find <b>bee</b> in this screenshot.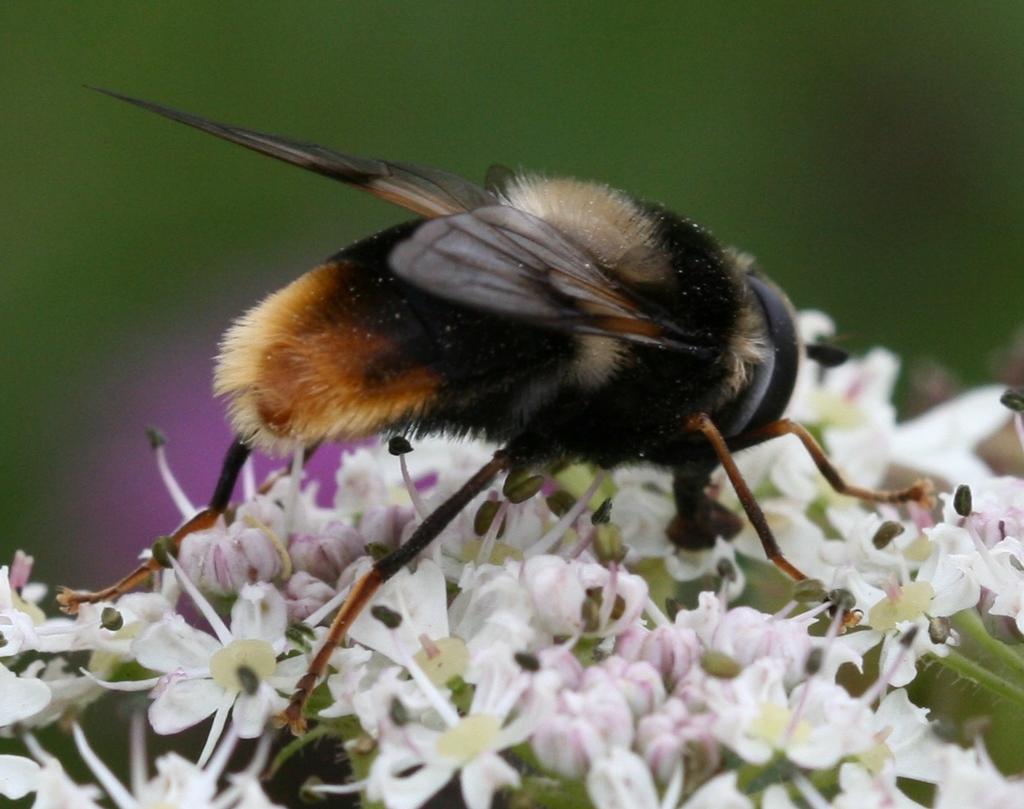
The bounding box for <b>bee</b> is left=53, top=82, right=933, bottom=751.
